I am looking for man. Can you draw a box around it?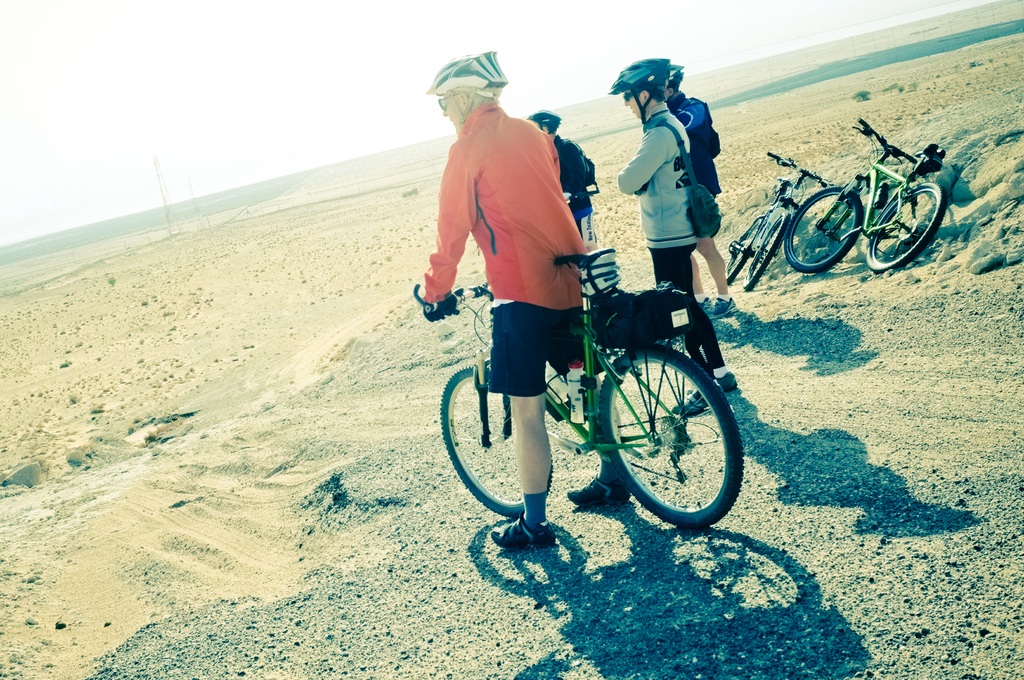
Sure, the bounding box is 604/58/740/425.
